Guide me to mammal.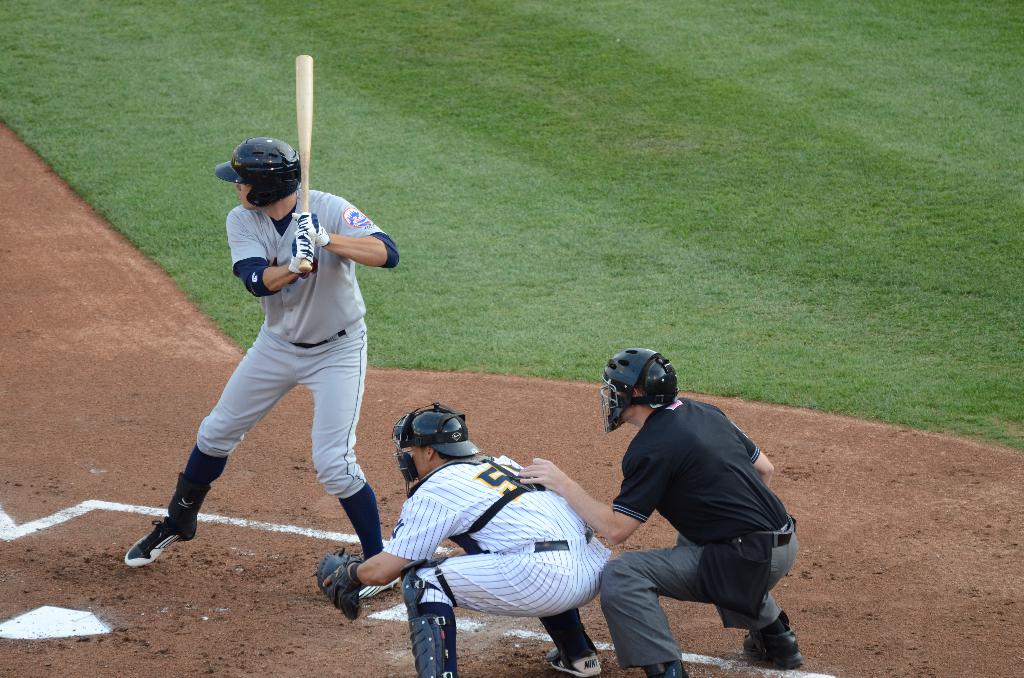
Guidance: l=312, t=400, r=612, b=677.
